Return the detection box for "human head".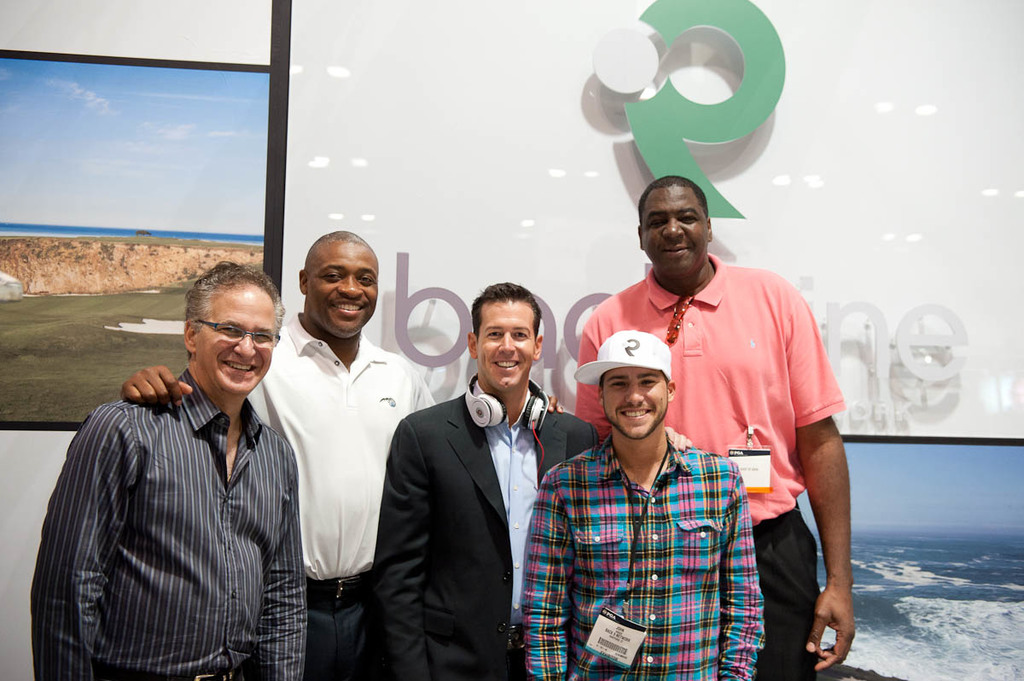
300:226:381:337.
